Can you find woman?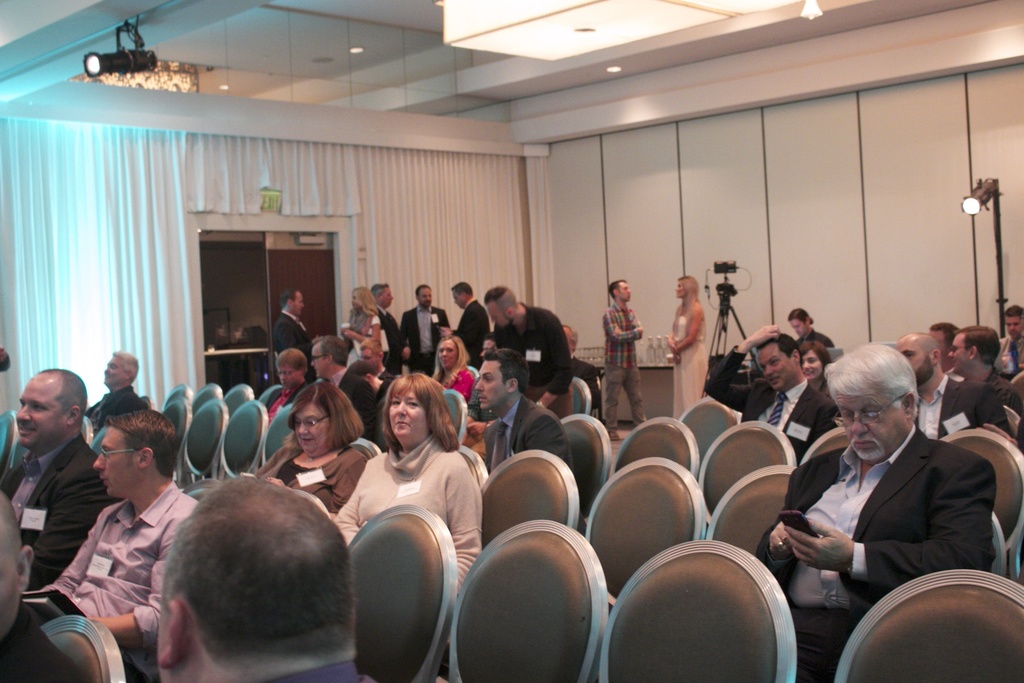
Yes, bounding box: (333, 377, 479, 572).
